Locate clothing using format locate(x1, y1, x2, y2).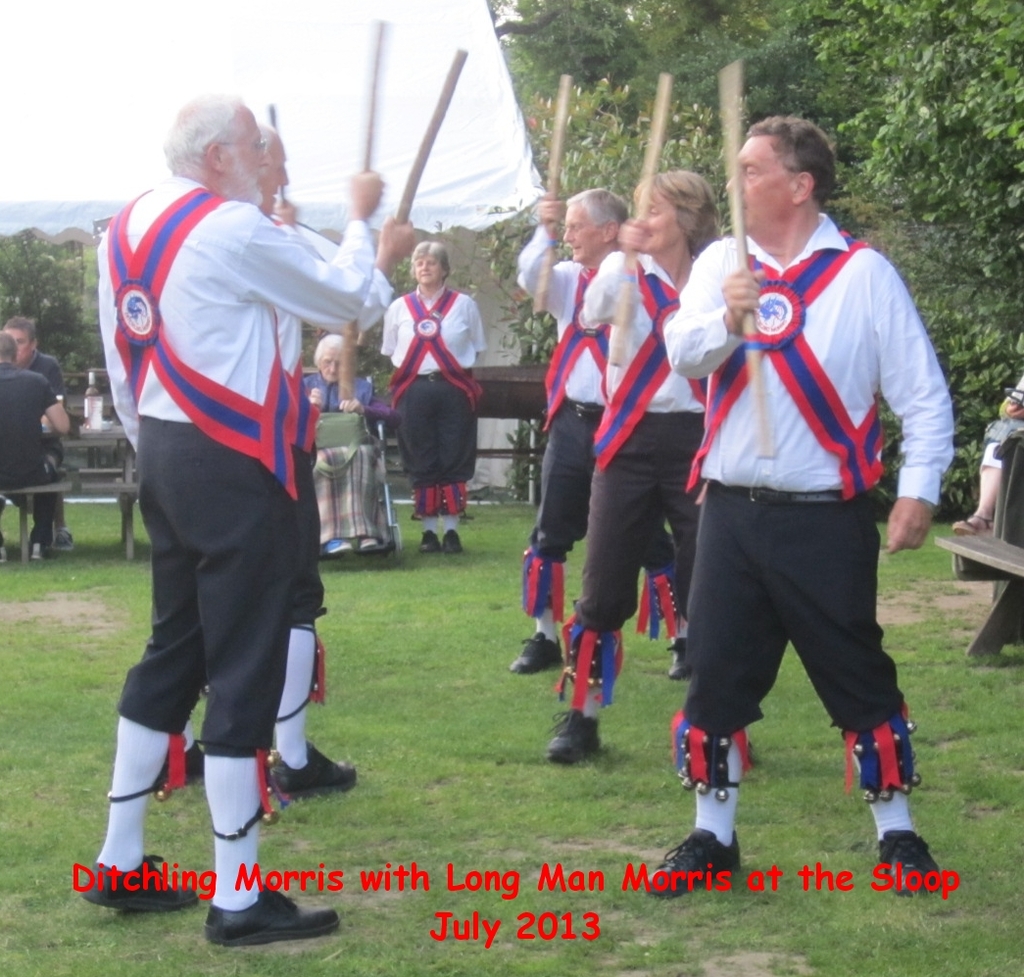
locate(0, 366, 62, 555).
